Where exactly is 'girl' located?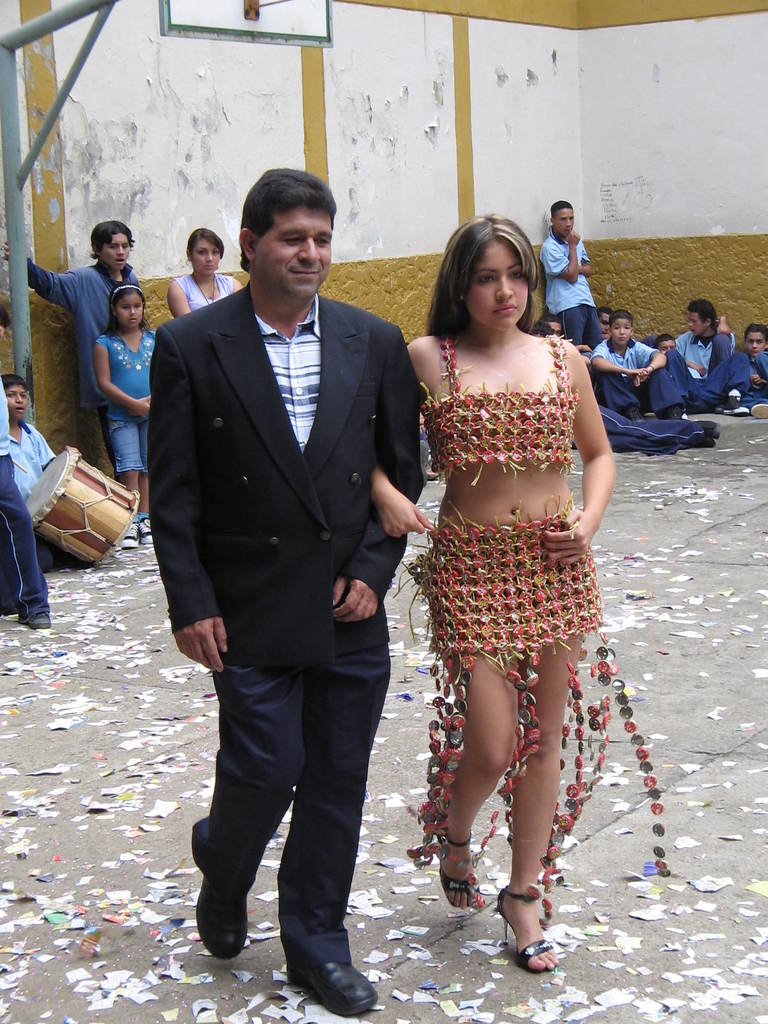
Its bounding box is <region>95, 281, 158, 550</region>.
